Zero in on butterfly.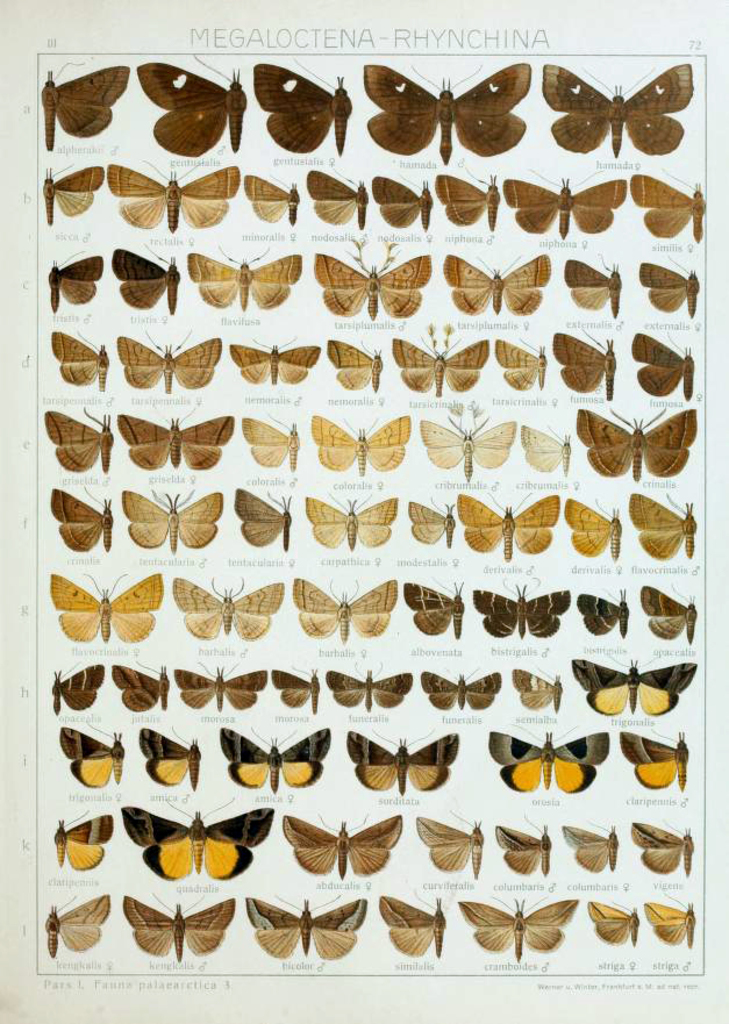
Zeroed in: pyautogui.locateOnScreen(419, 666, 500, 711).
